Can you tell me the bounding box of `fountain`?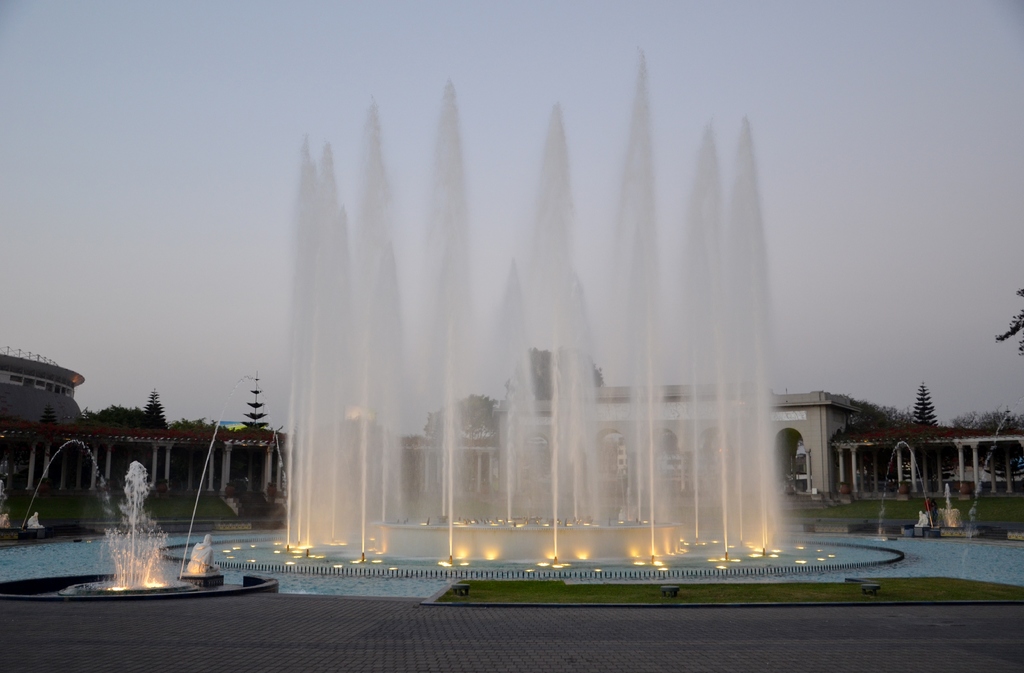
<region>155, 71, 945, 594</region>.
